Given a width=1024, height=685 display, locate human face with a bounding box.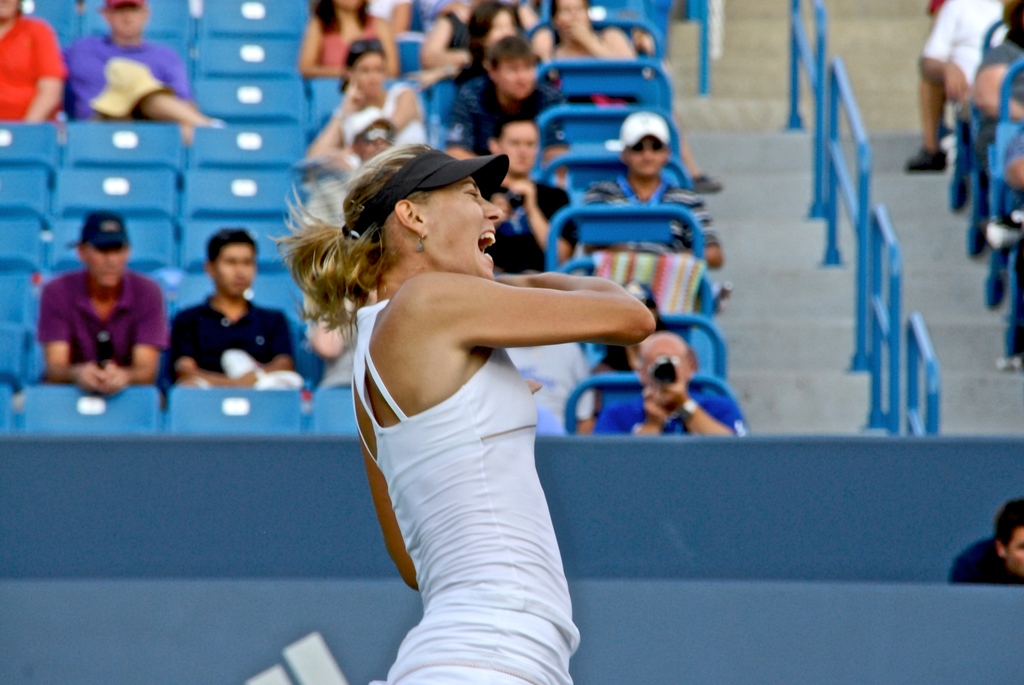
Located: (x1=481, y1=8, x2=518, y2=52).
